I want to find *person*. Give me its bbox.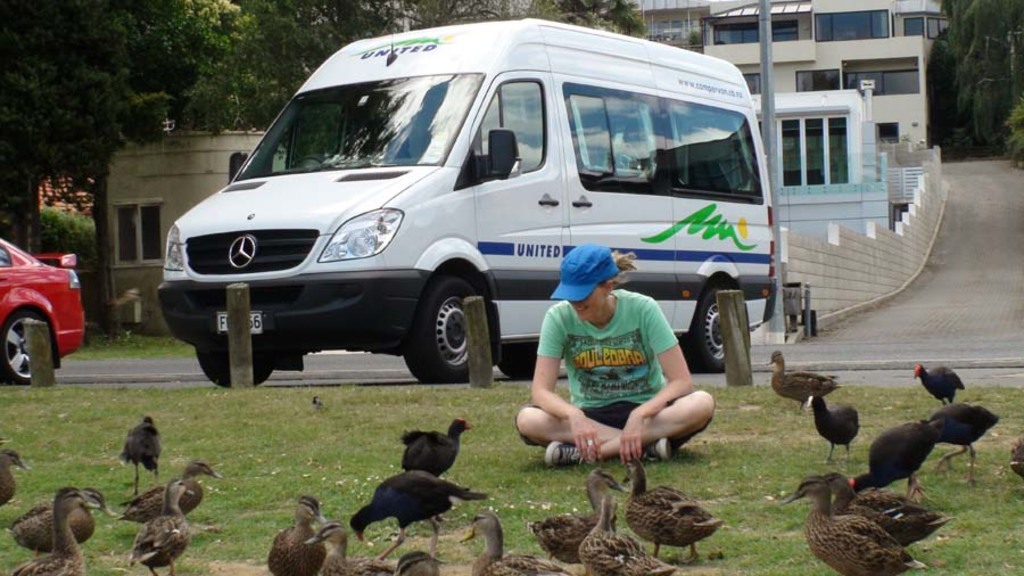
513 241 701 487.
